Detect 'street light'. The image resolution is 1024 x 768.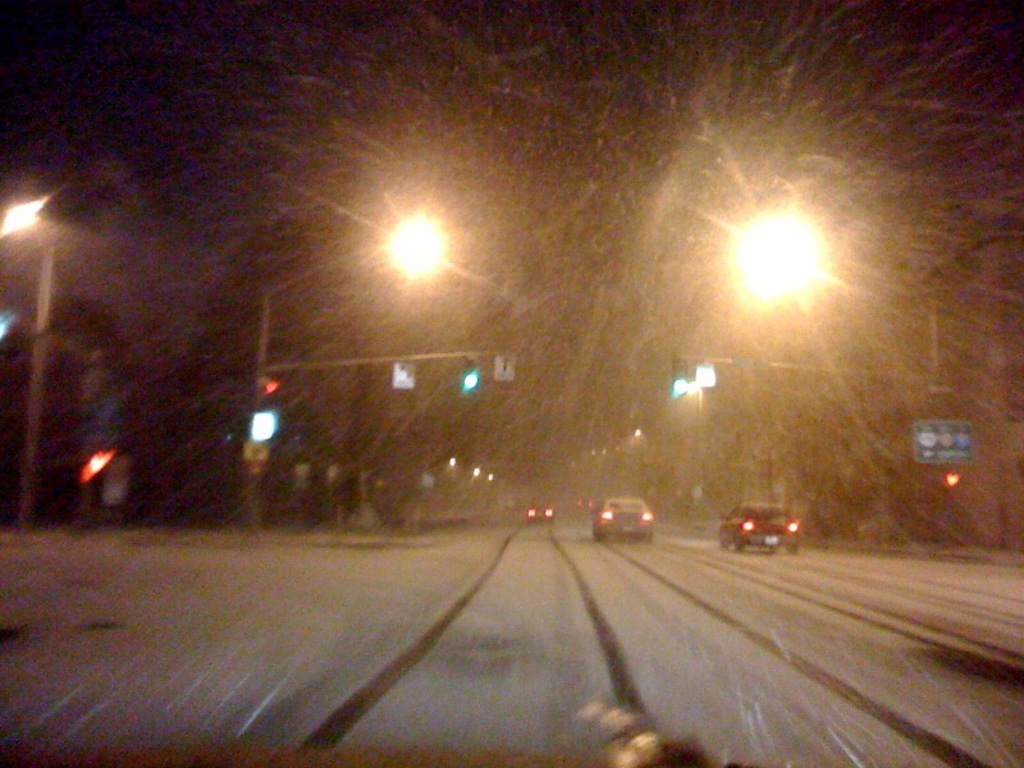
{"x1": 0, "y1": 198, "x2": 73, "y2": 536}.
